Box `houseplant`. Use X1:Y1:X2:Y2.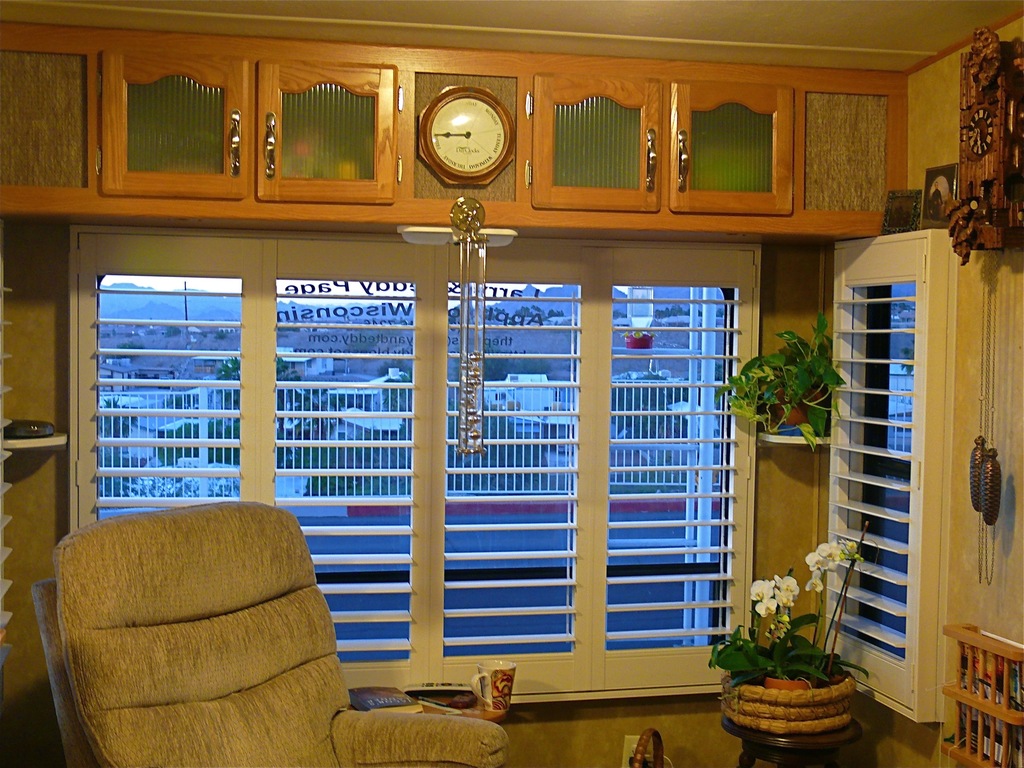
706:518:876:731.
